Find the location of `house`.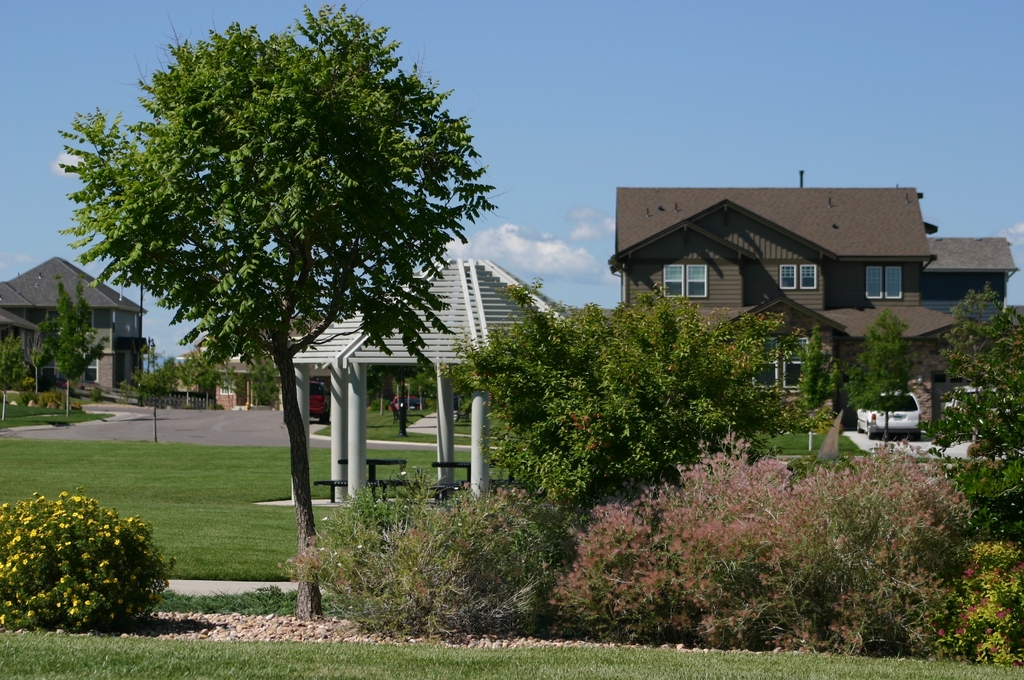
Location: 0, 257, 159, 397.
